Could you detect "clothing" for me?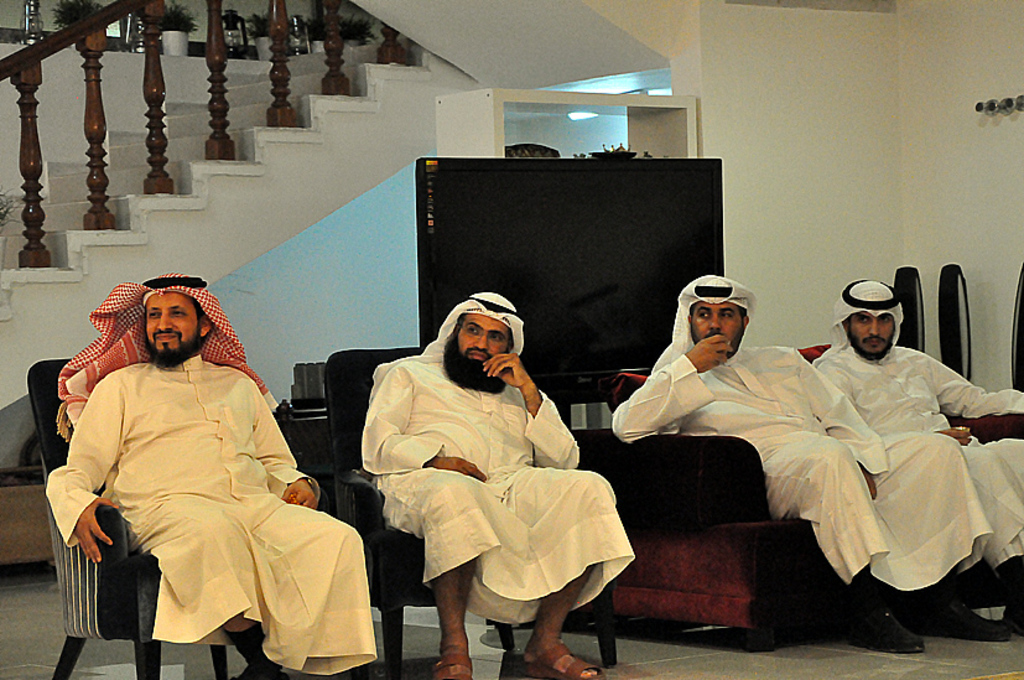
Detection result: pyautogui.locateOnScreen(815, 279, 1023, 572).
